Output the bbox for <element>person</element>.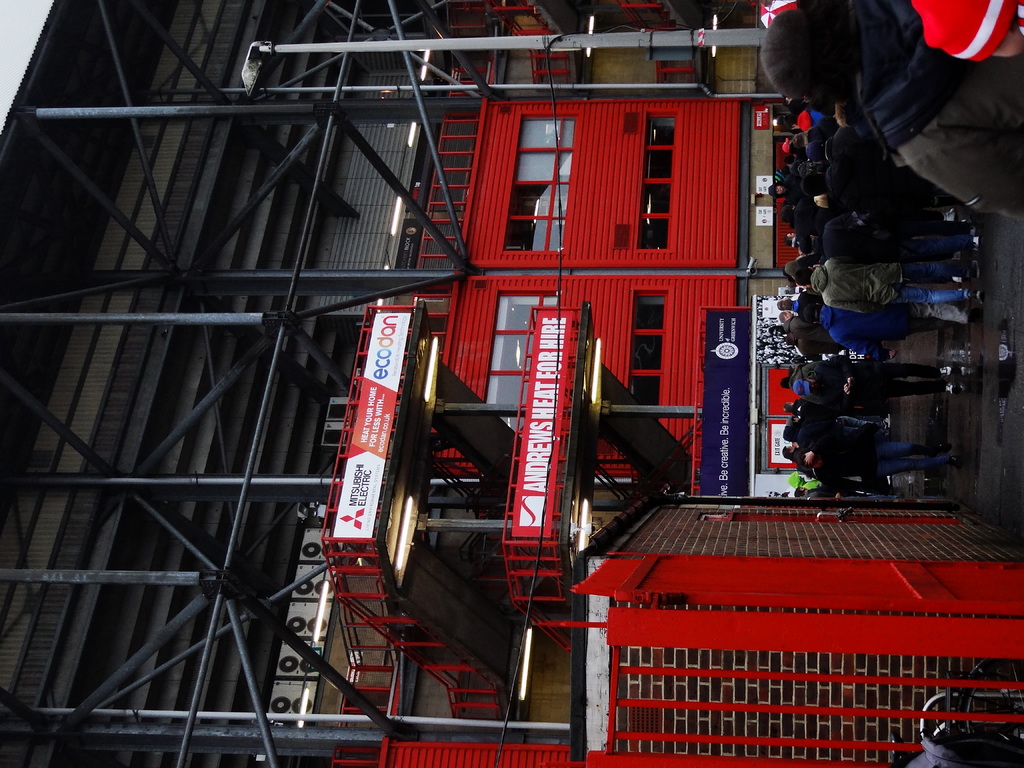
crop(764, 0, 1023, 222).
